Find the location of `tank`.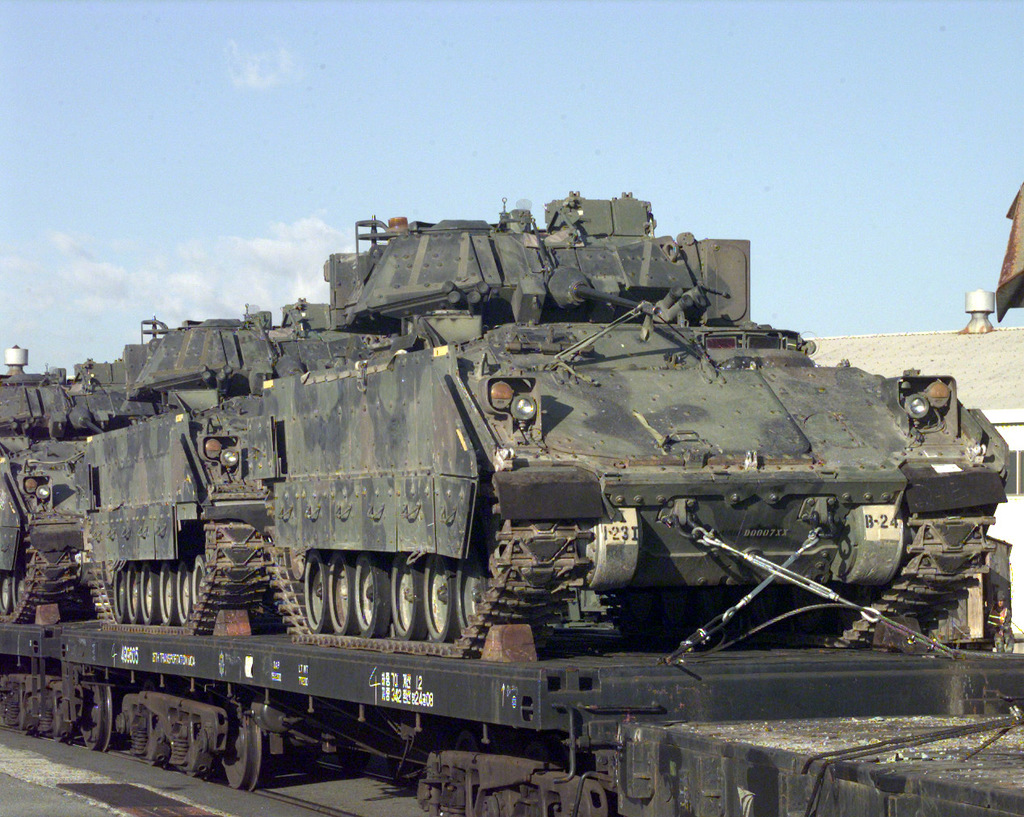
Location: 0, 343, 84, 621.
